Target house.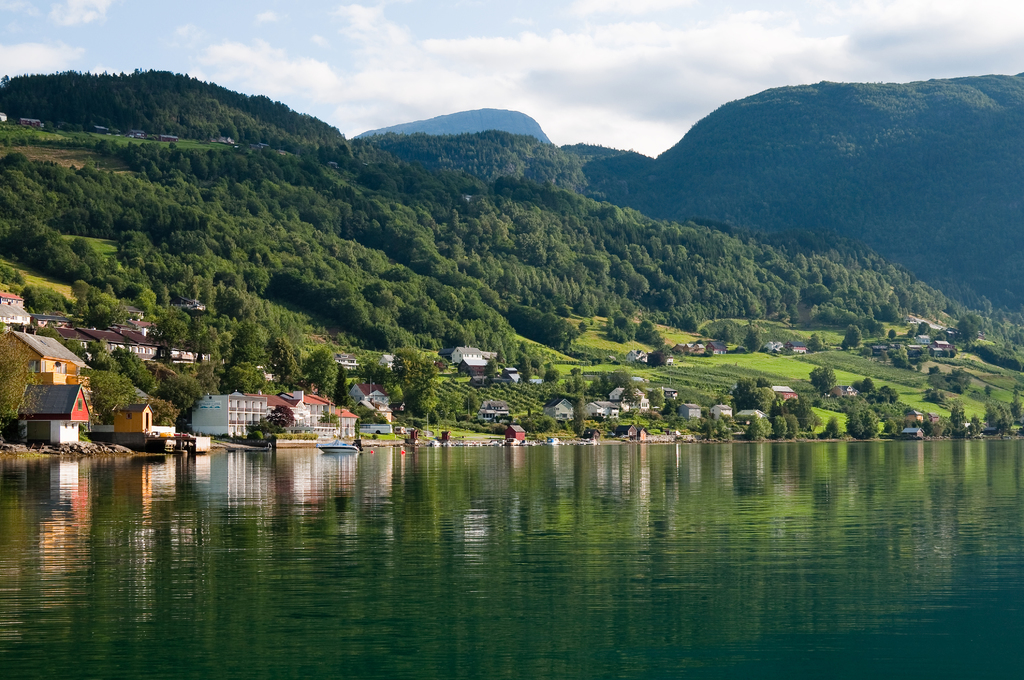
Target region: [x1=98, y1=295, x2=221, y2=368].
